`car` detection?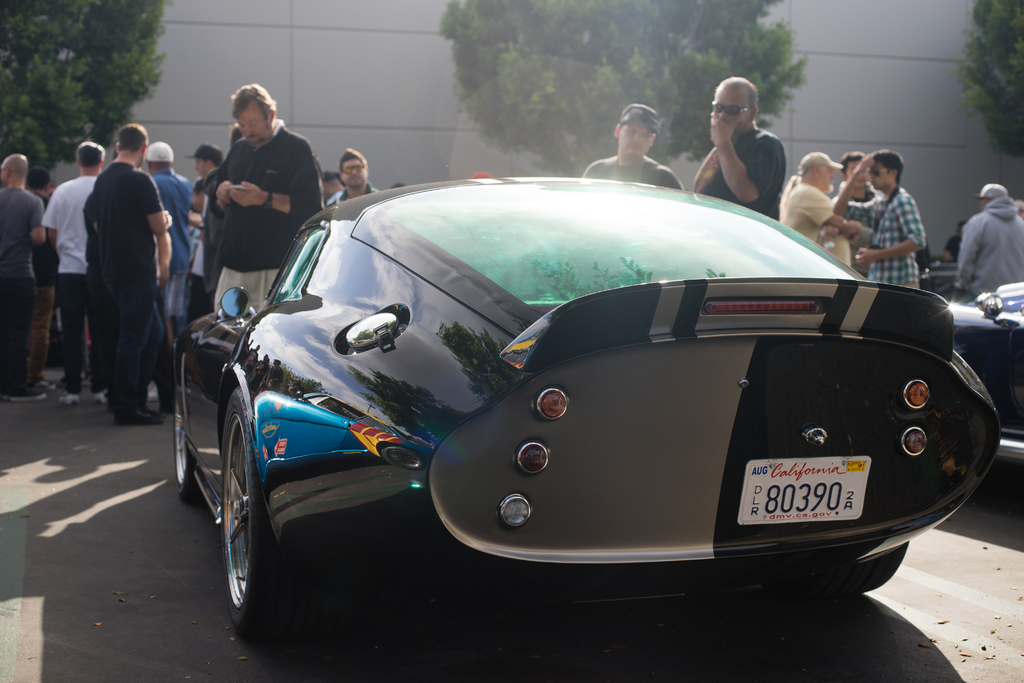
<box>189,147,988,630</box>
